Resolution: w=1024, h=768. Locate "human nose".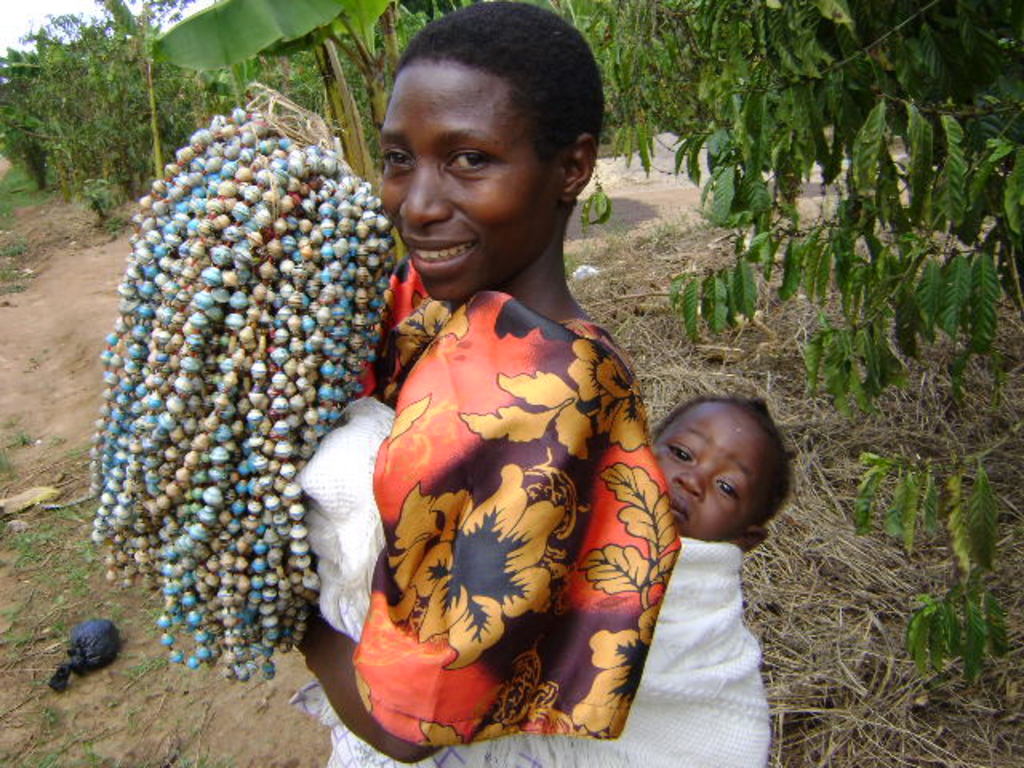
bbox=[397, 171, 453, 230].
